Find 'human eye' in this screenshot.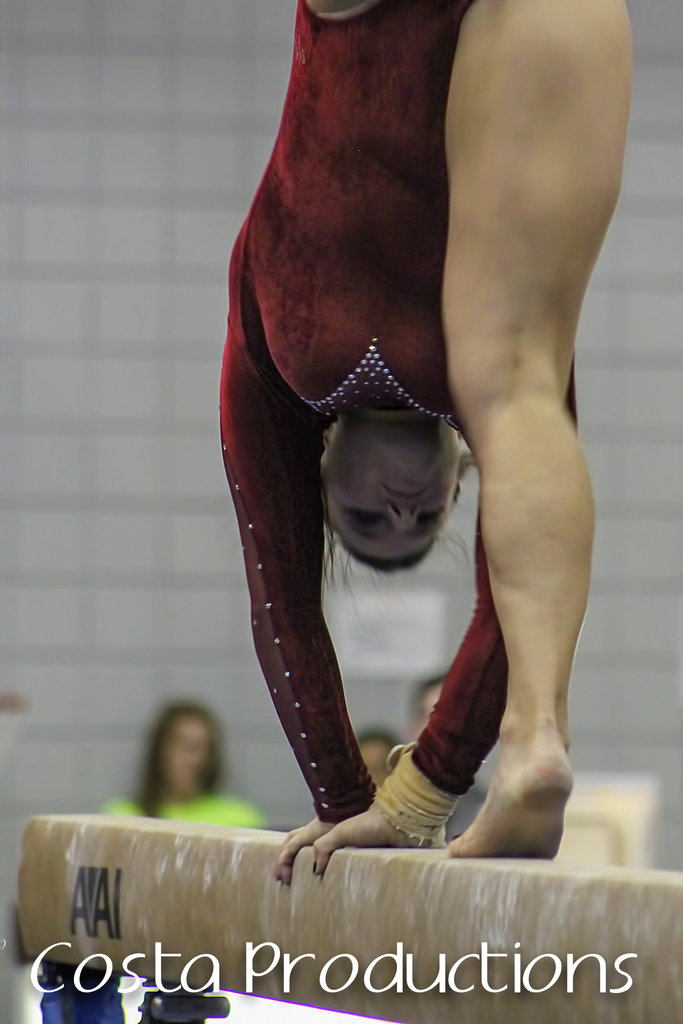
The bounding box for 'human eye' is {"x1": 418, "y1": 512, "x2": 440, "y2": 529}.
